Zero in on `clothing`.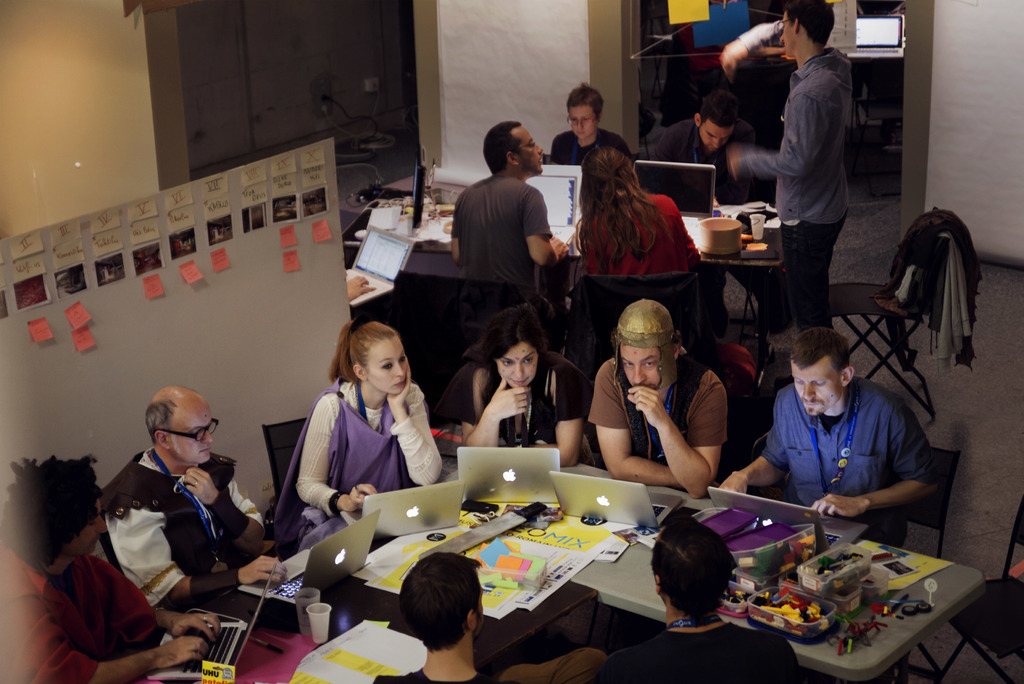
Zeroed in: 578,186,700,276.
